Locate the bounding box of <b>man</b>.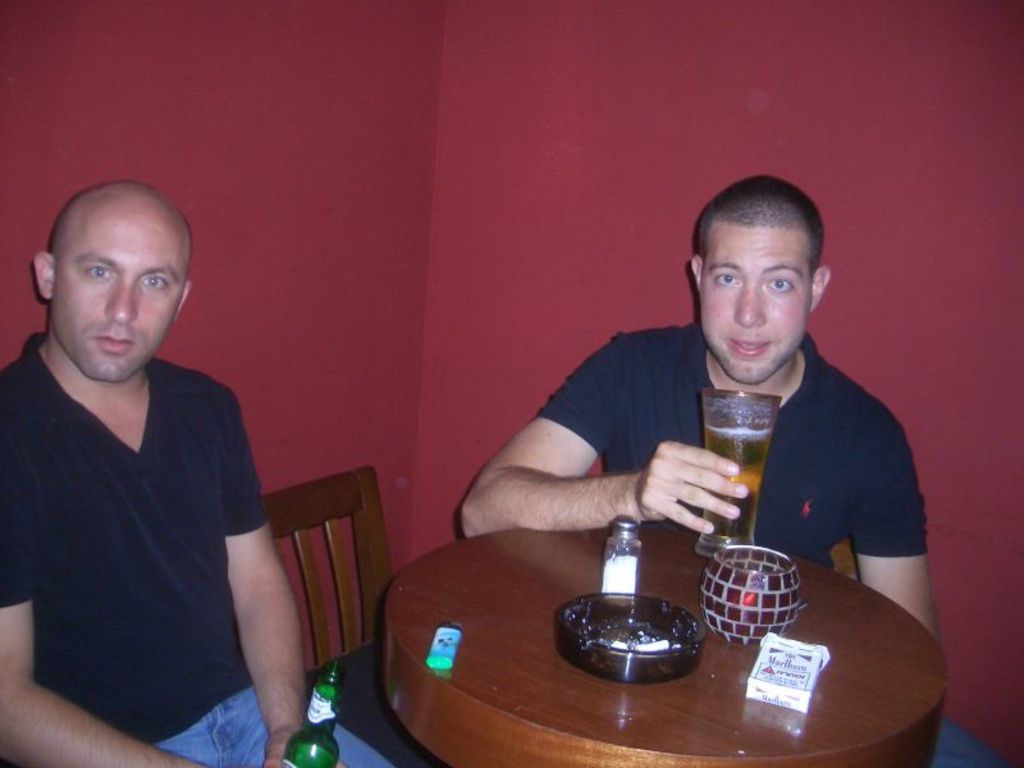
Bounding box: 460:175:1009:767.
